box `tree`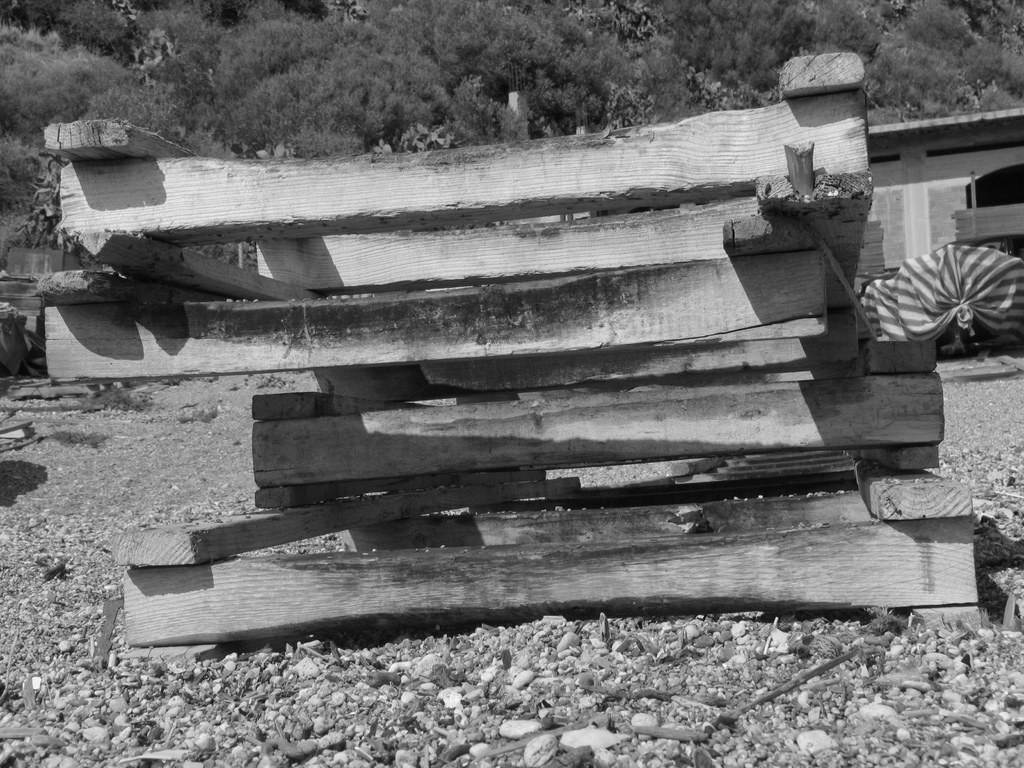
locate(3, 15, 1023, 159)
